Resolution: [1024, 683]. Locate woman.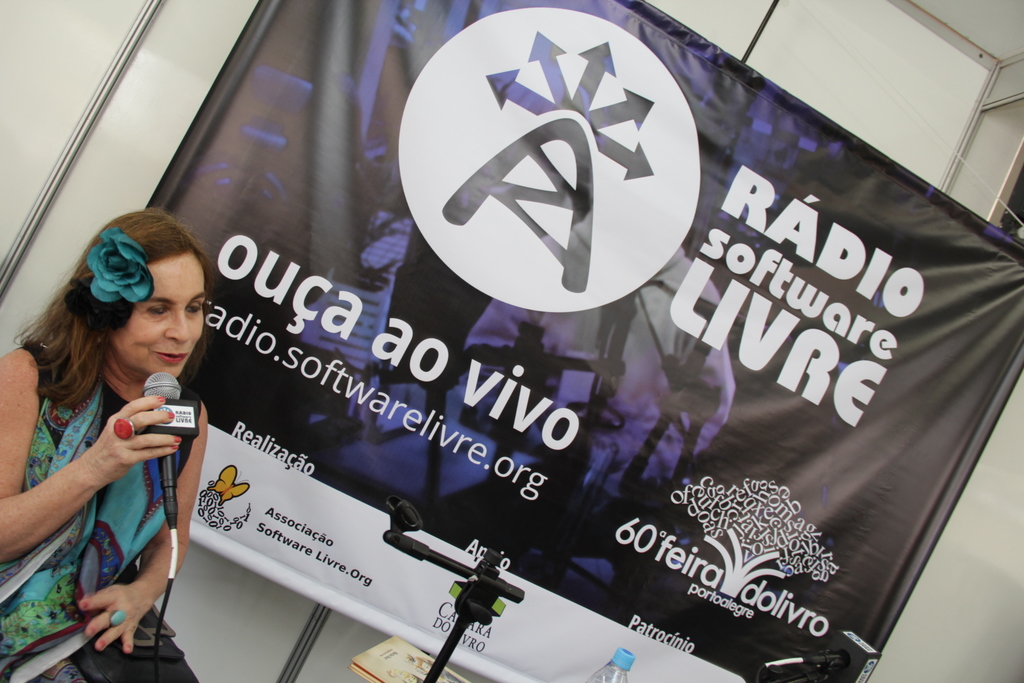
10/208/228/675.
